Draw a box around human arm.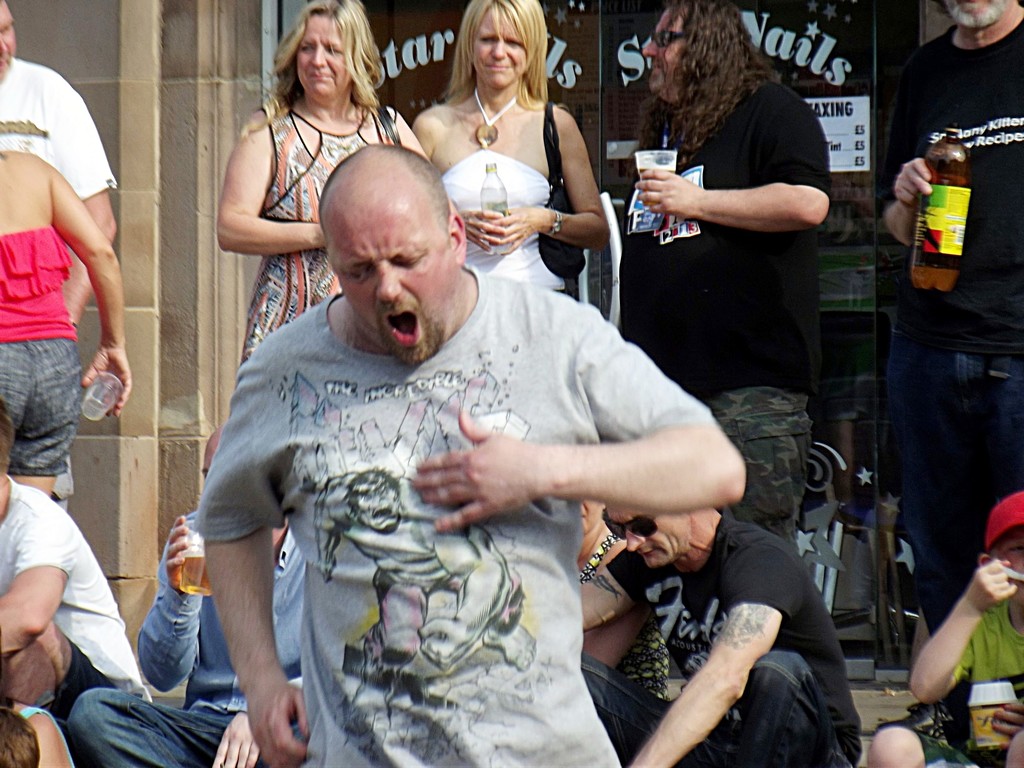
410, 109, 506, 253.
